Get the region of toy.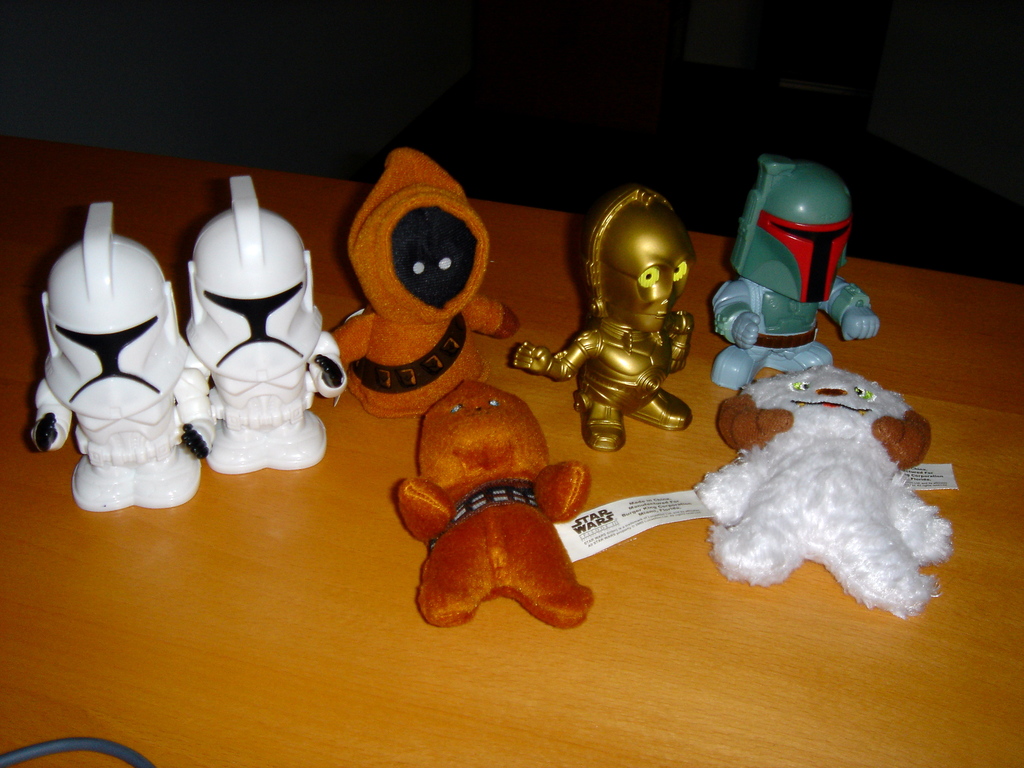
x1=511, y1=188, x2=694, y2=454.
